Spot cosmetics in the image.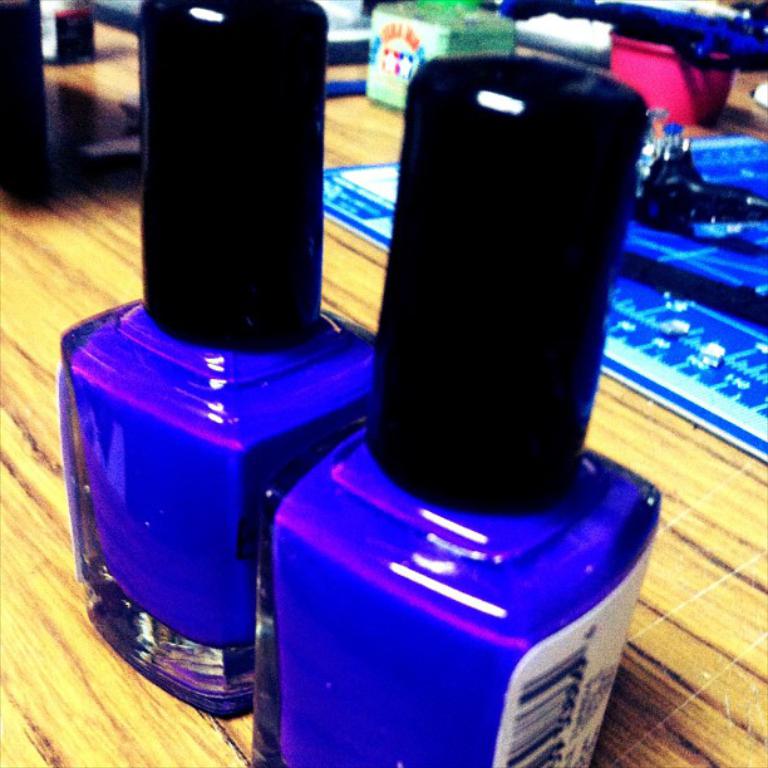
cosmetics found at [270, 56, 660, 767].
